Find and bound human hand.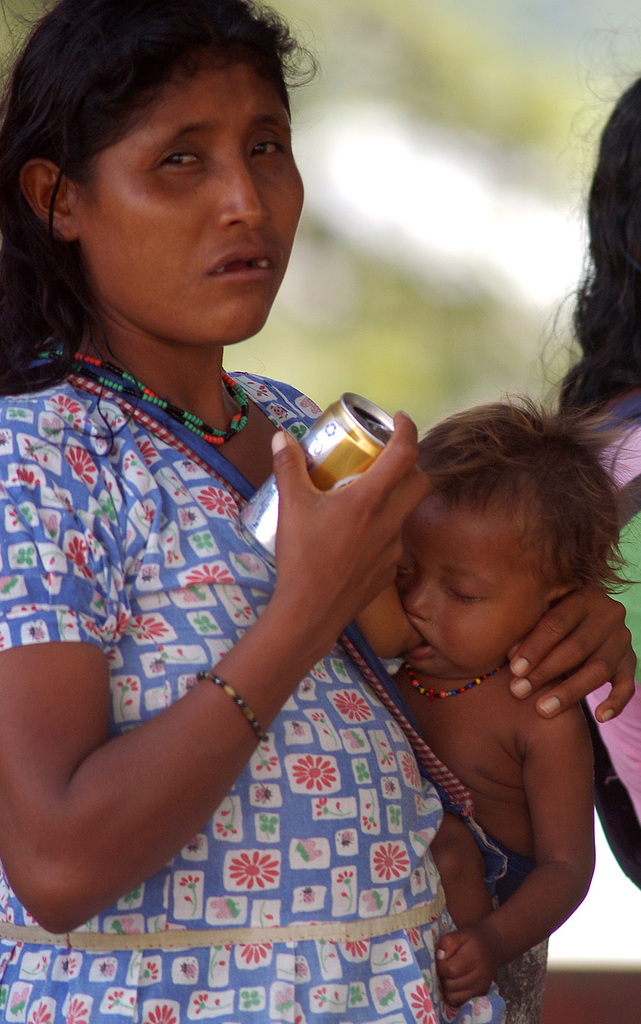
Bound: Rect(270, 407, 435, 648).
